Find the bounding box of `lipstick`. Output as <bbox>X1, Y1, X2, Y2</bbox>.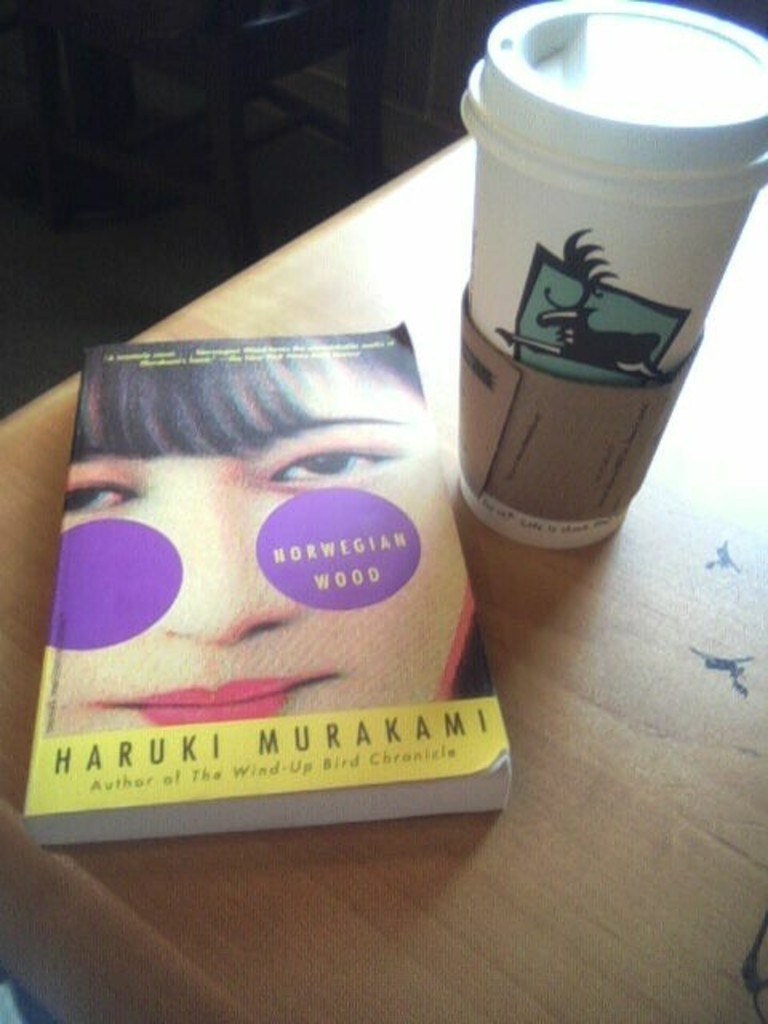
<bbox>130, 675, 336, 728</bbox>.
